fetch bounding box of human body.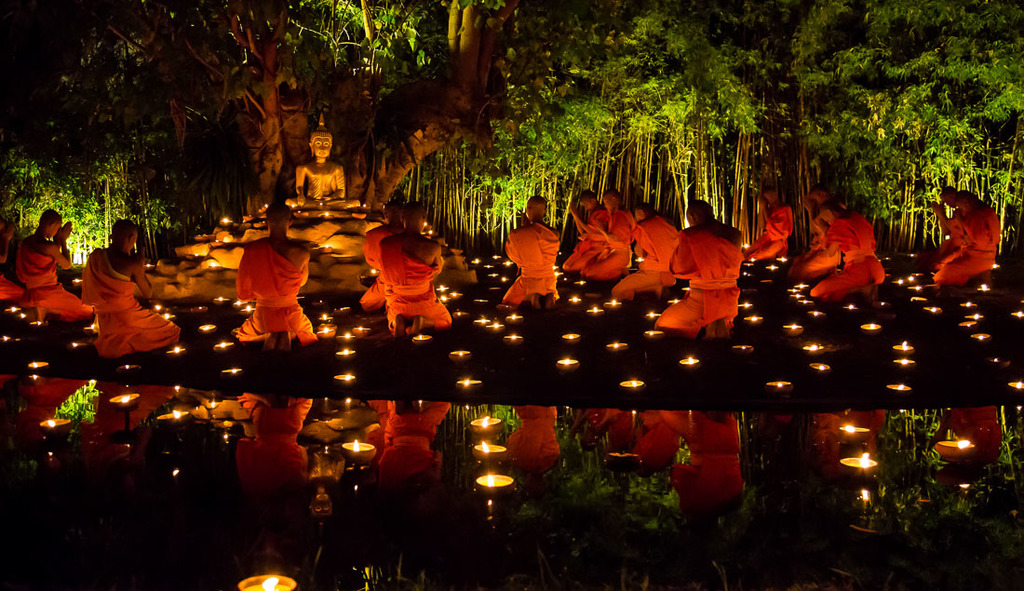
Bbox: l=383, t=221, r=451, b=329.
